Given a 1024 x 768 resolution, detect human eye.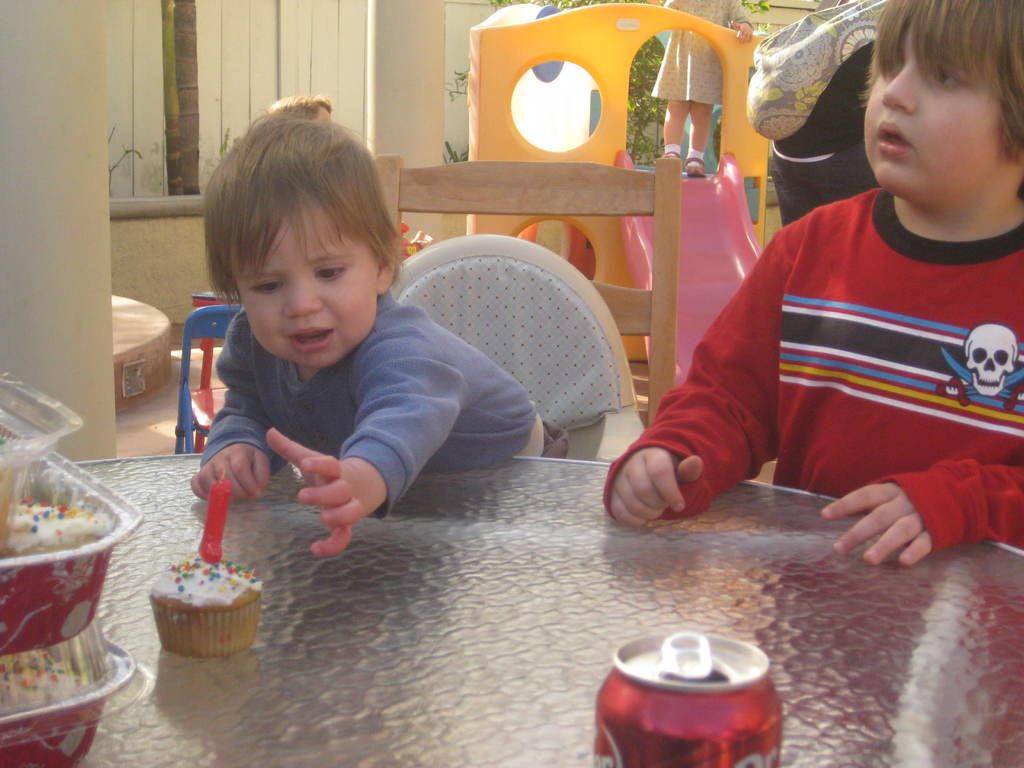
locate(310, 260, 346, 285).
